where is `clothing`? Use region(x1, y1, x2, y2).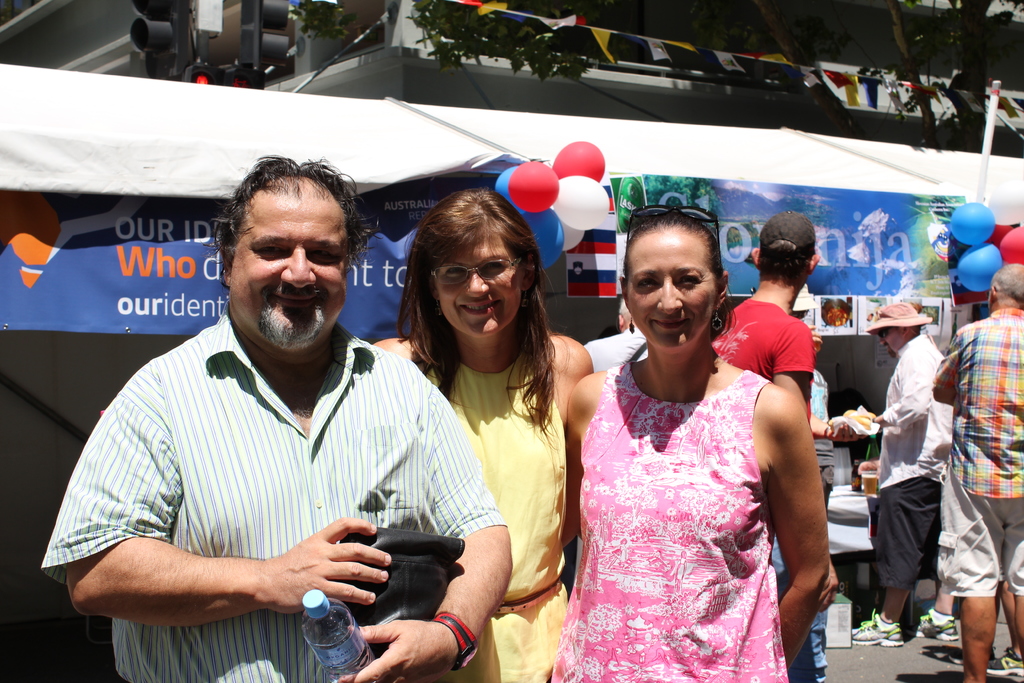
region(422, 348, 578, 682).
